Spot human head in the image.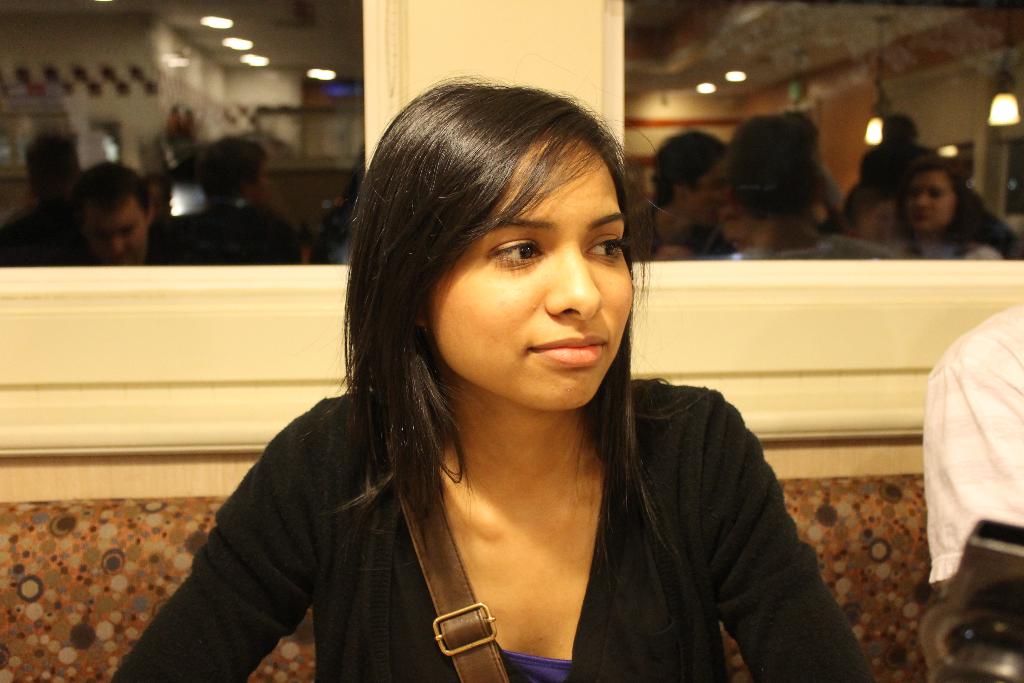
human head found at 197 136 272 211.
